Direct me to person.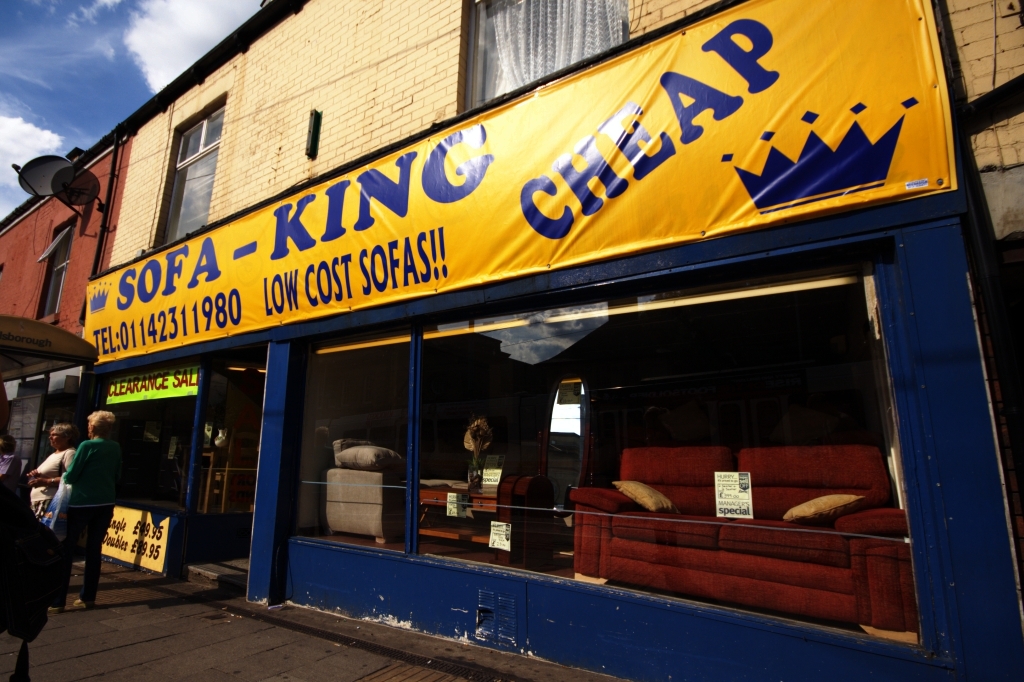
Direction: (0, 420, 82, 591).
